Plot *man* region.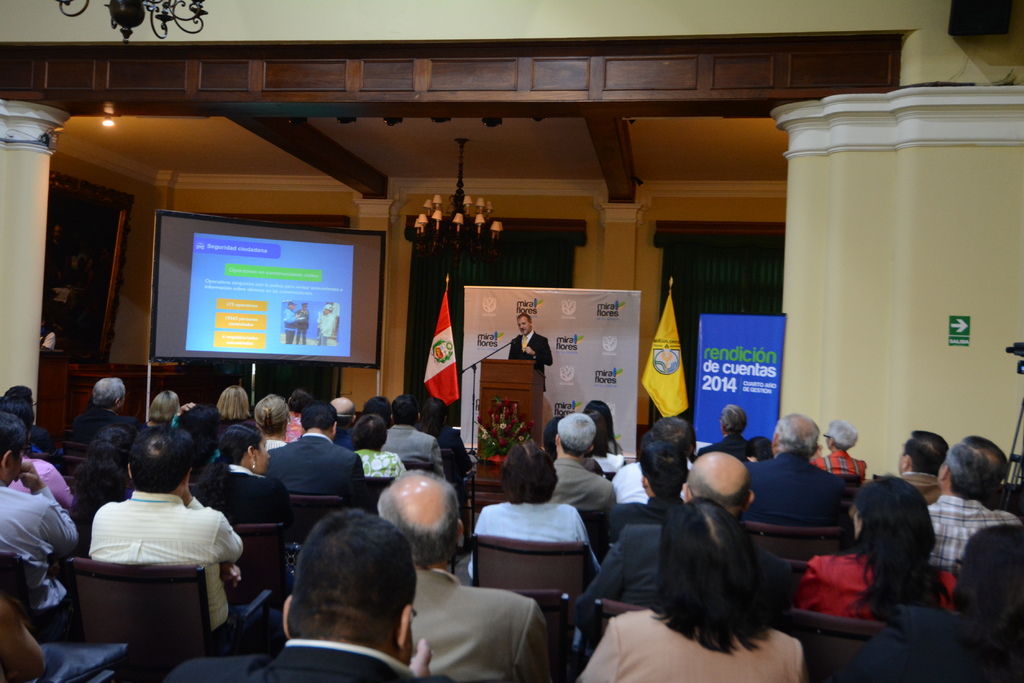
Plotted at bbox(0, 394, 74, 517).
